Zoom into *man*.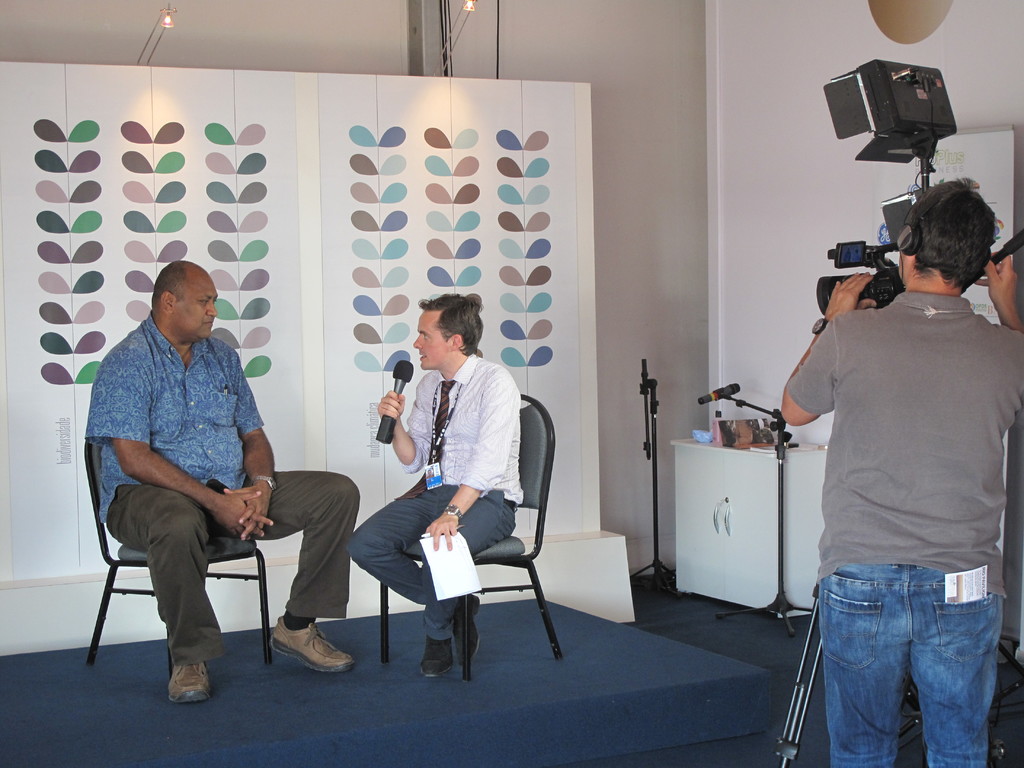
Zoom target: <box>766,177,1023,767</box>.
